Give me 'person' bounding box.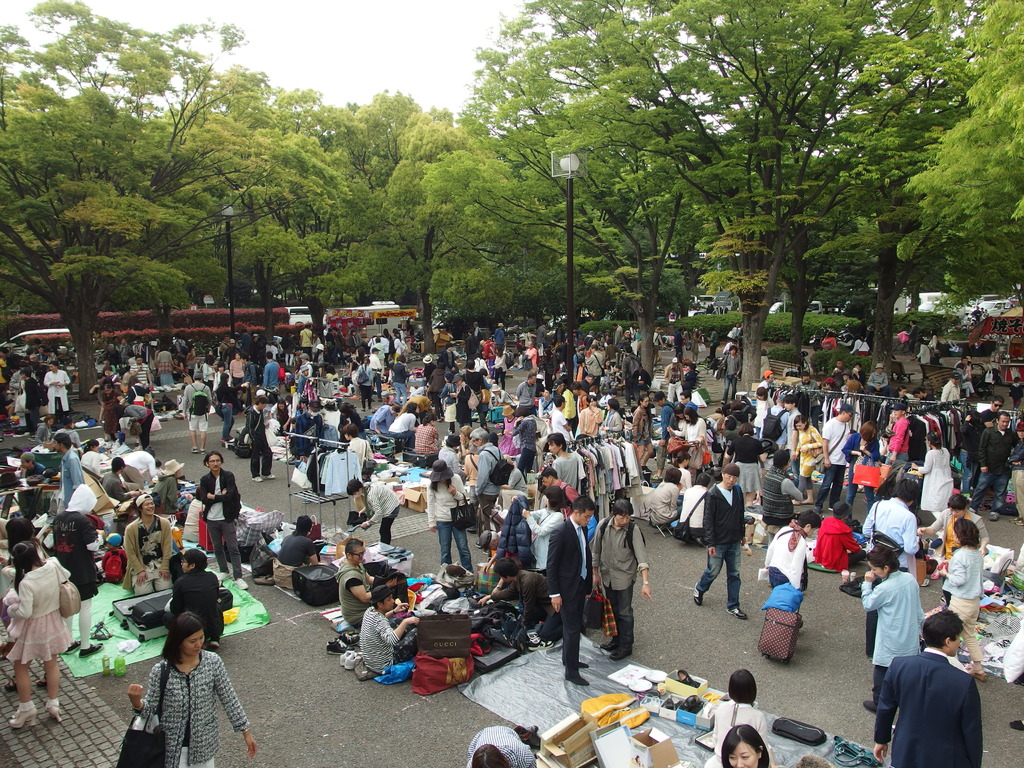
detection(56, 429, 83, 508).
